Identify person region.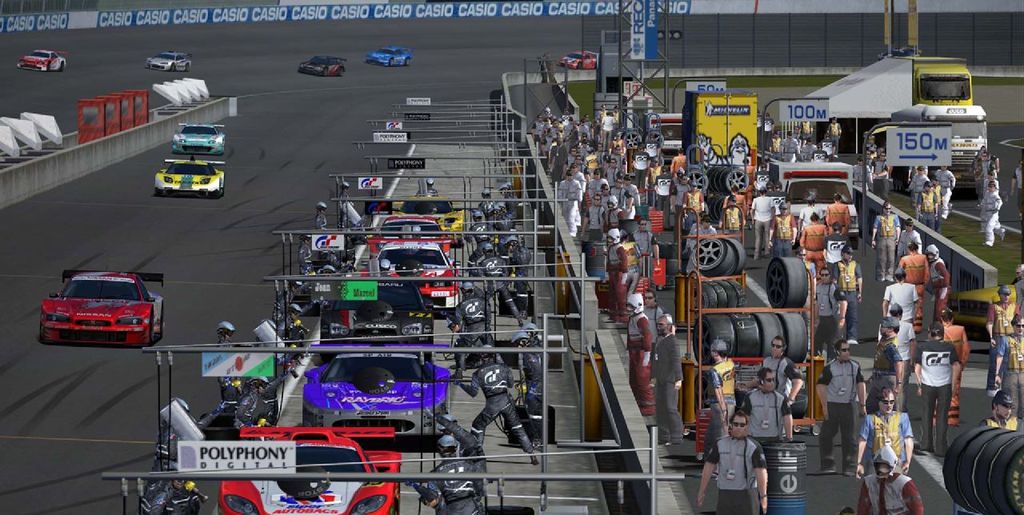
Region: [left=642, top=278, right=669, bottom=369].
